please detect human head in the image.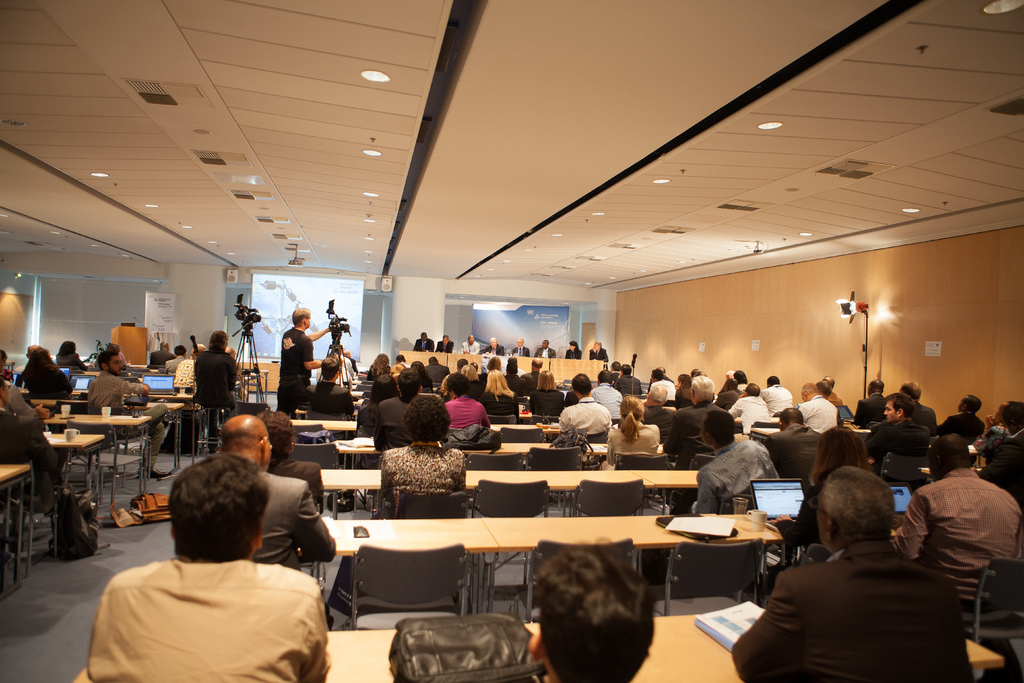
x1=211 y1=328 x2=229 y2=356.
